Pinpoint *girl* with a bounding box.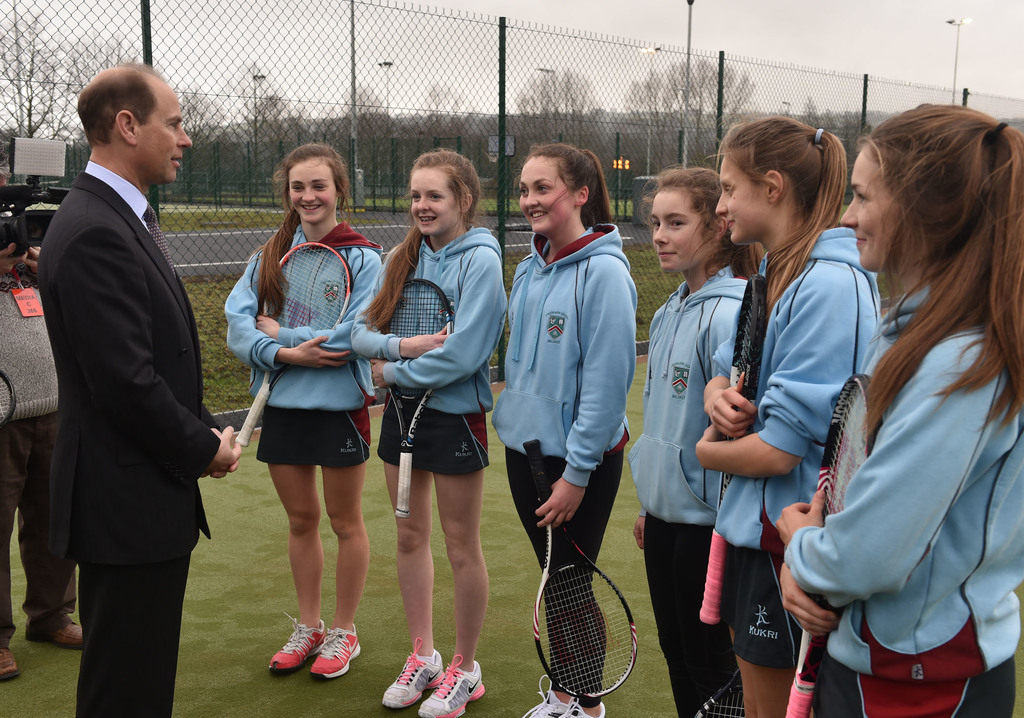
Rect(780, 103, 1023, 714).
